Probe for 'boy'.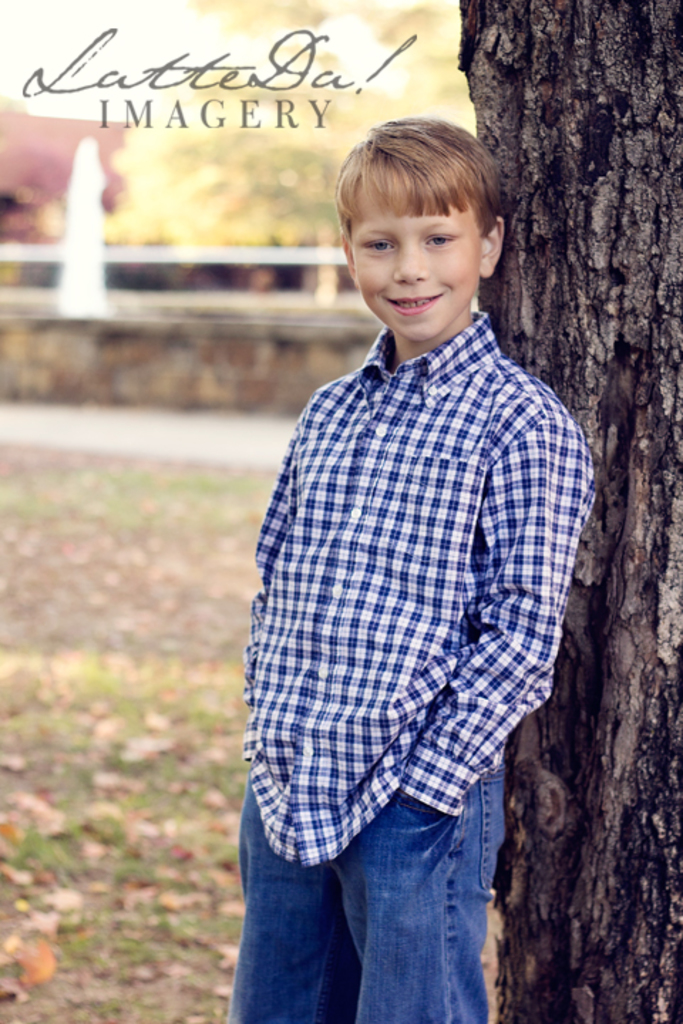
Probe result: 263, 87, 591, 963.
